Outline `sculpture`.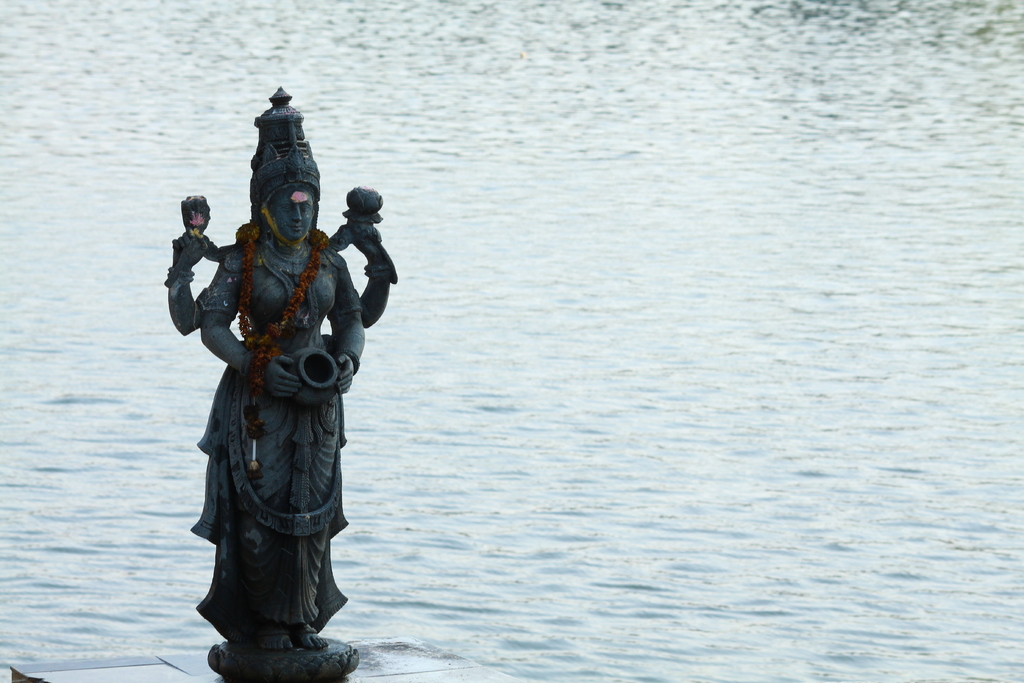
Outline: <region>173, 125, 363, 682</region>.
